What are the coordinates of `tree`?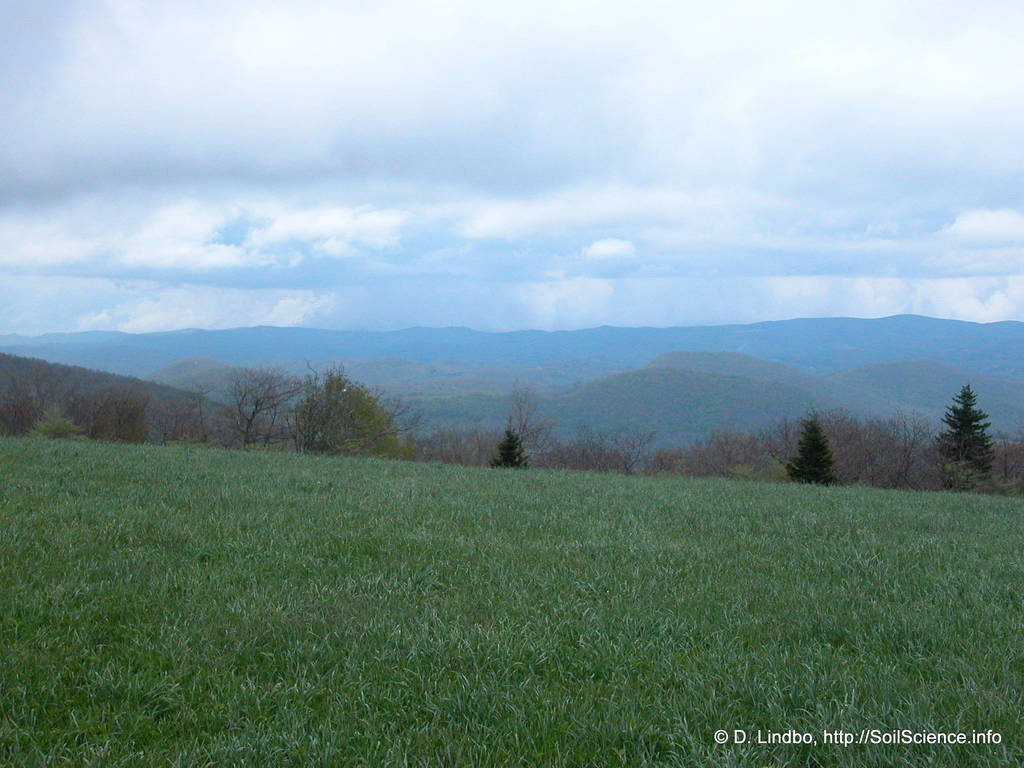
bbox(933, 375, 1007, 484).
